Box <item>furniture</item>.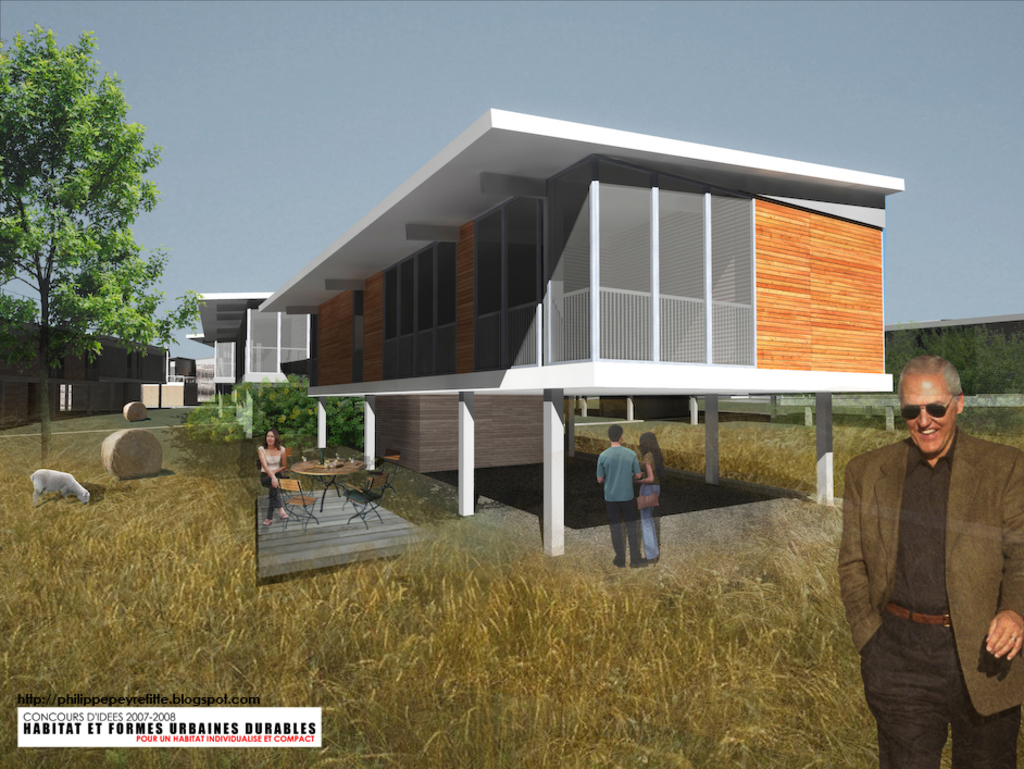
340/449/404/526.
